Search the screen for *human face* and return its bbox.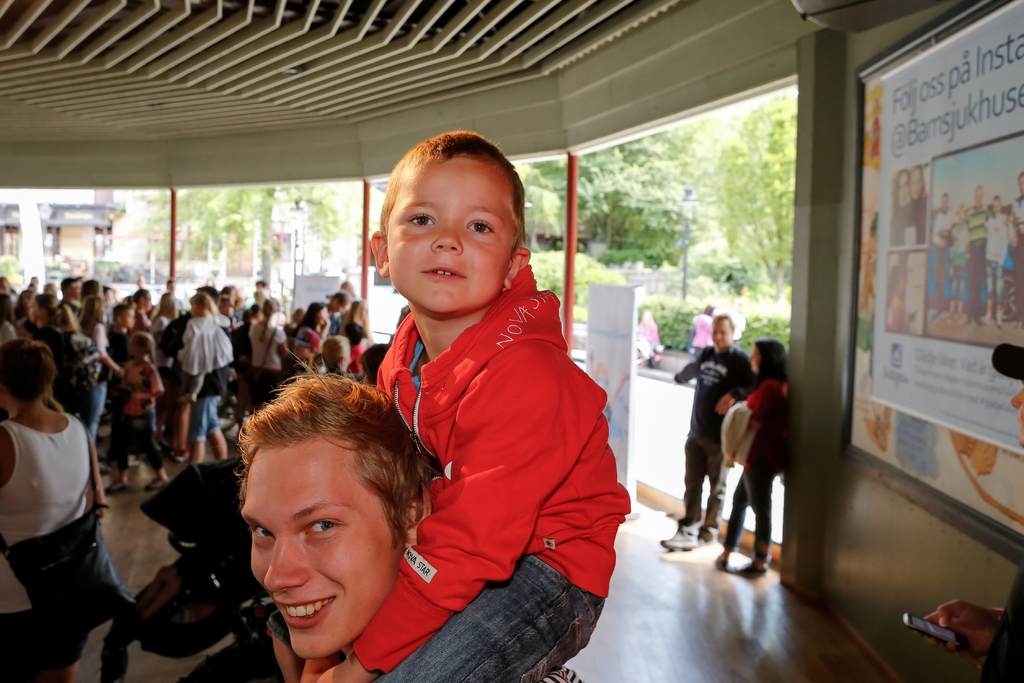
Found: {"x1": 387, "y1": 159, "x2": 515, "y2": 310}.
